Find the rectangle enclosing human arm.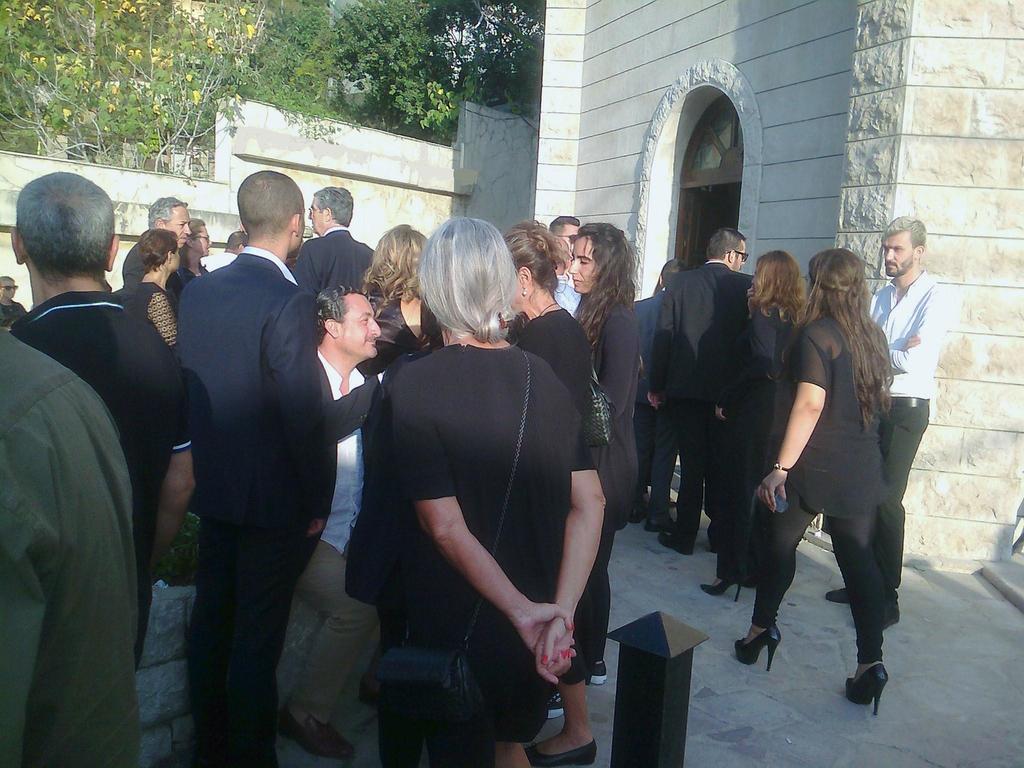
crop(869, 274, 947, 369).
